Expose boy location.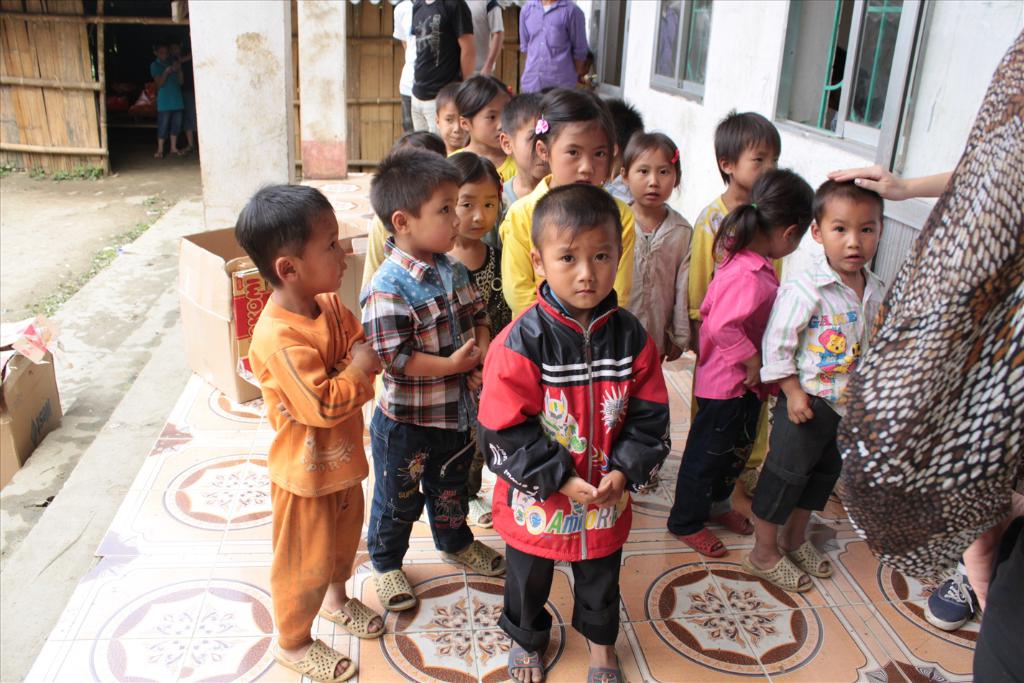
Exposed at x1=482, y1=93, x2=553, y2=252.
